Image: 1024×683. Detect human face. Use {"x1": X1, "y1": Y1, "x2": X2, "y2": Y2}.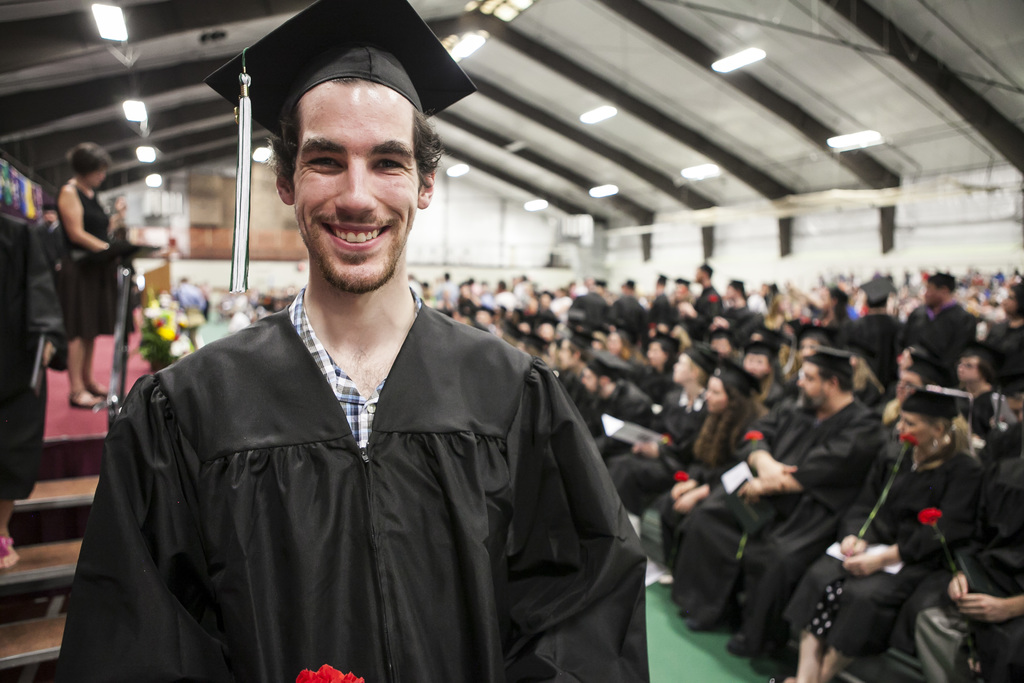
{"x1": 709, "y1": 338, "x2": 733, "y2": 357}.
